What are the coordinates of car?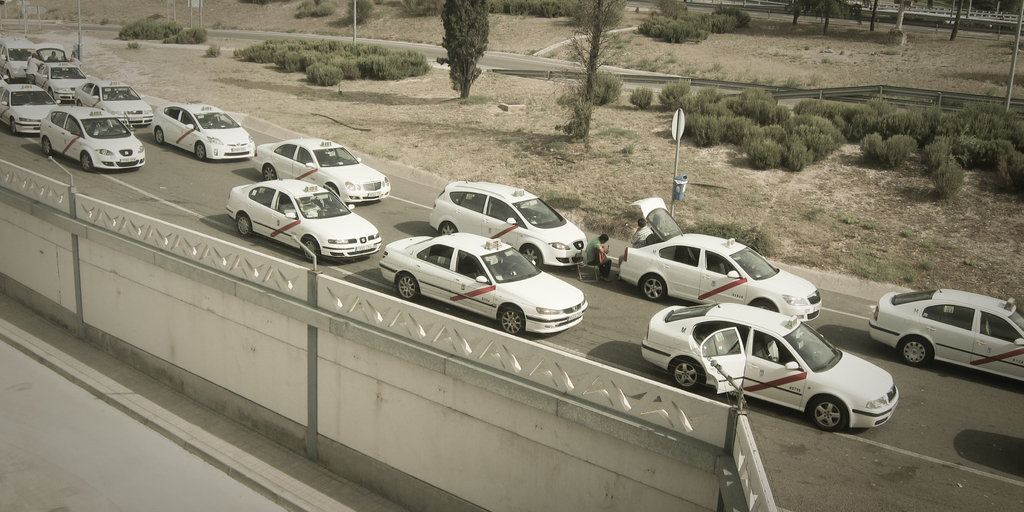
639, 302, 902, 433.
